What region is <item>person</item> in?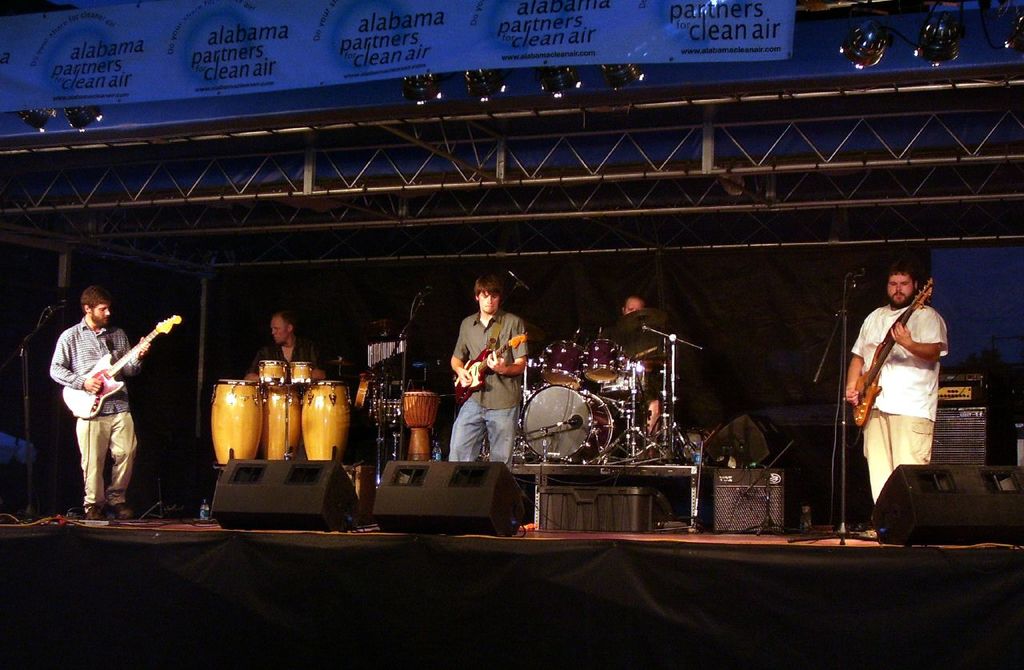
locate(55, 280, 154, 528).
